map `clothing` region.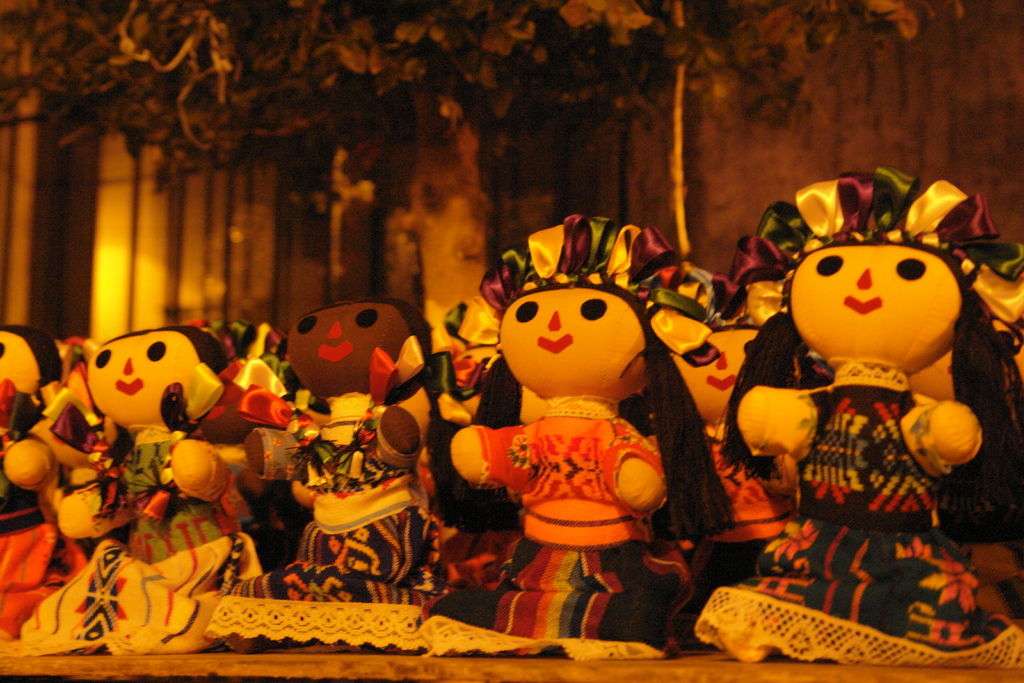
Mapped to 689 161 1023 667.
